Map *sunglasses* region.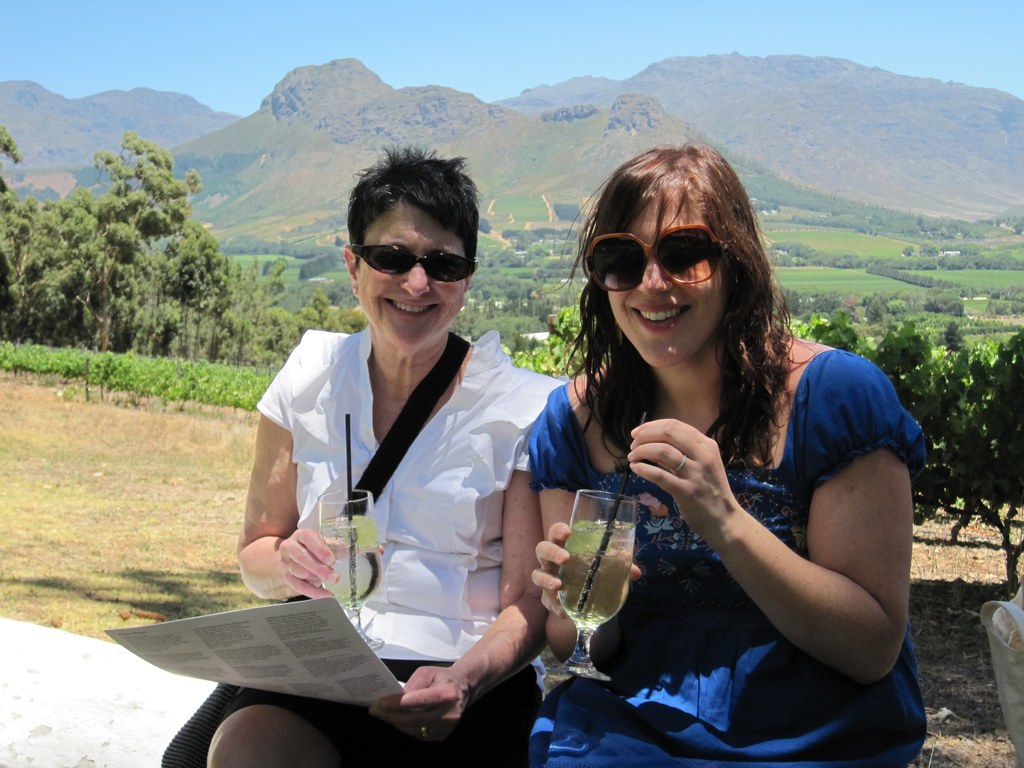
Mapped to 582, 220, 735, 299.
